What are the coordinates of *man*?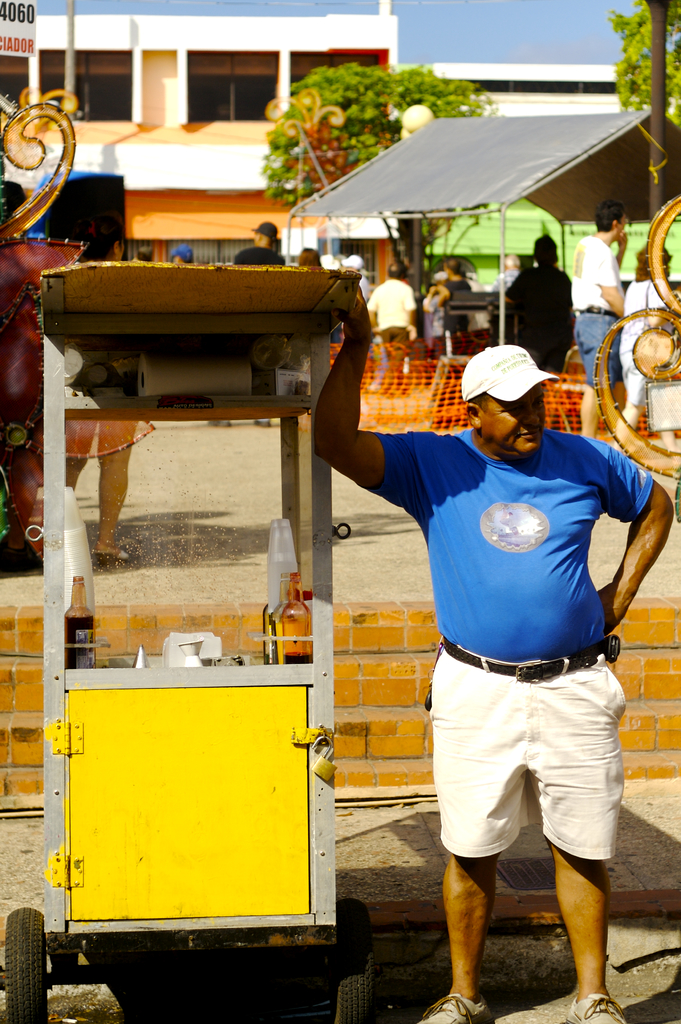
[left=319, top=254, right=343, bottom=347].
